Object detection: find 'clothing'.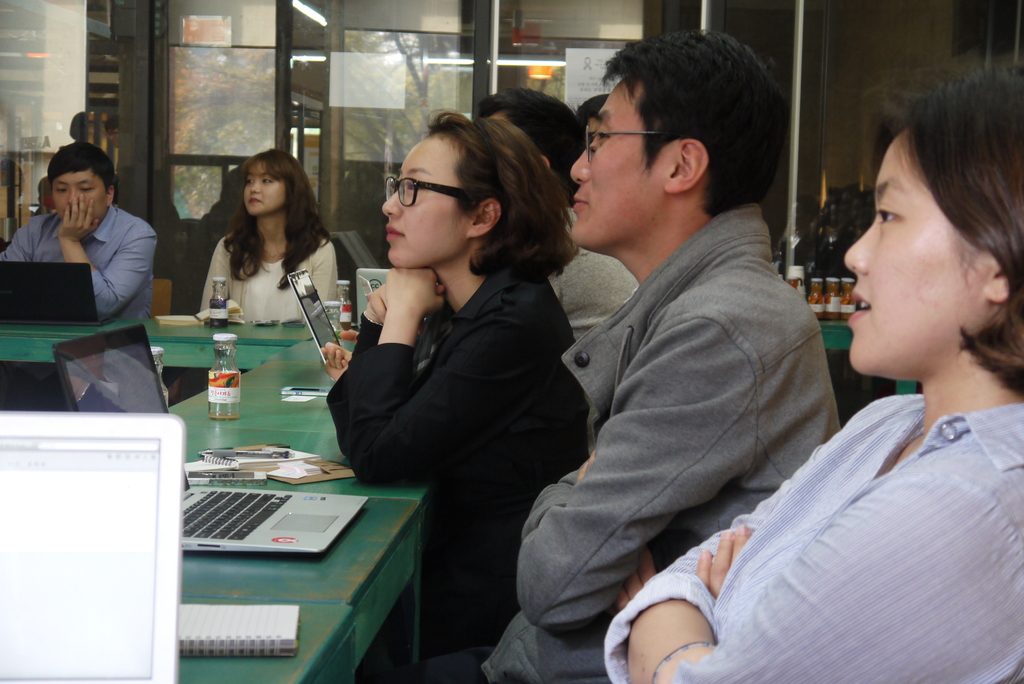
x1=0 y1=191 x2=157 y2=325.
